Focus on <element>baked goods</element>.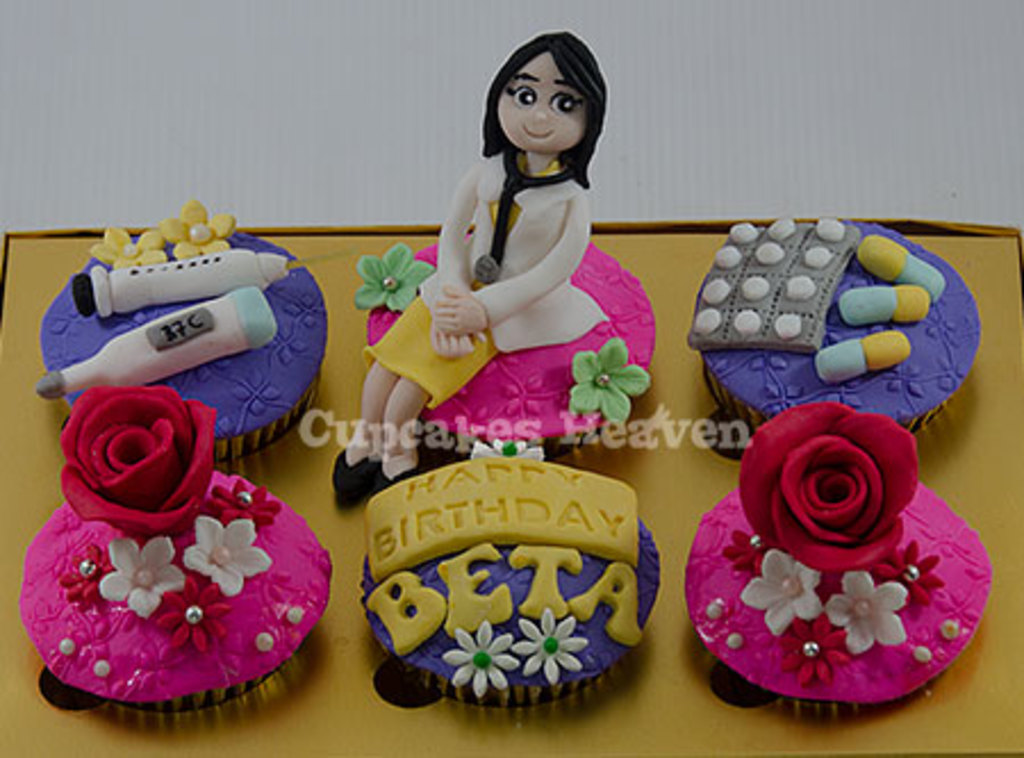
Focused at x1=328, y1=20, x2=658, y2=505.
